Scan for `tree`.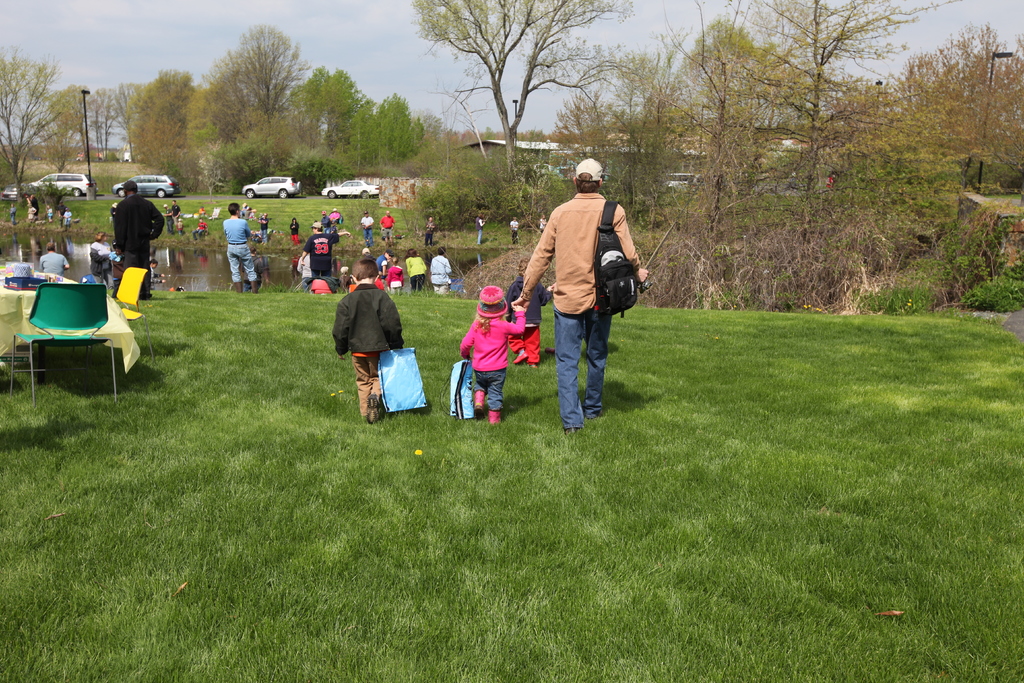
Scan result: bbox=[0, 42, 85, 206].
